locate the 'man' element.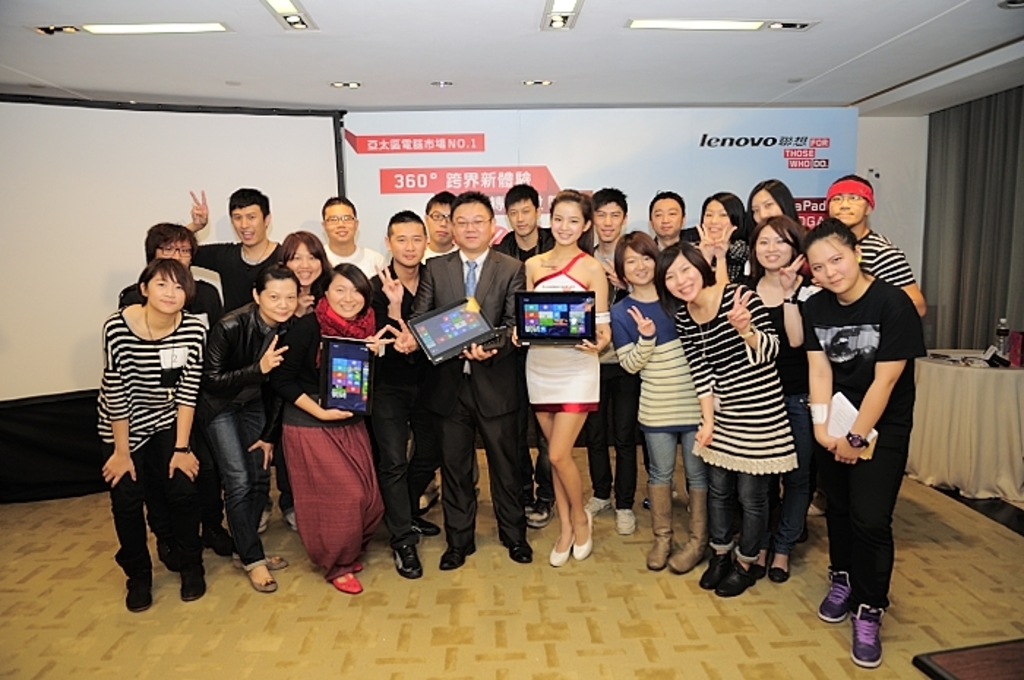
Element bbox: crop(816, 170, 926, 329).
